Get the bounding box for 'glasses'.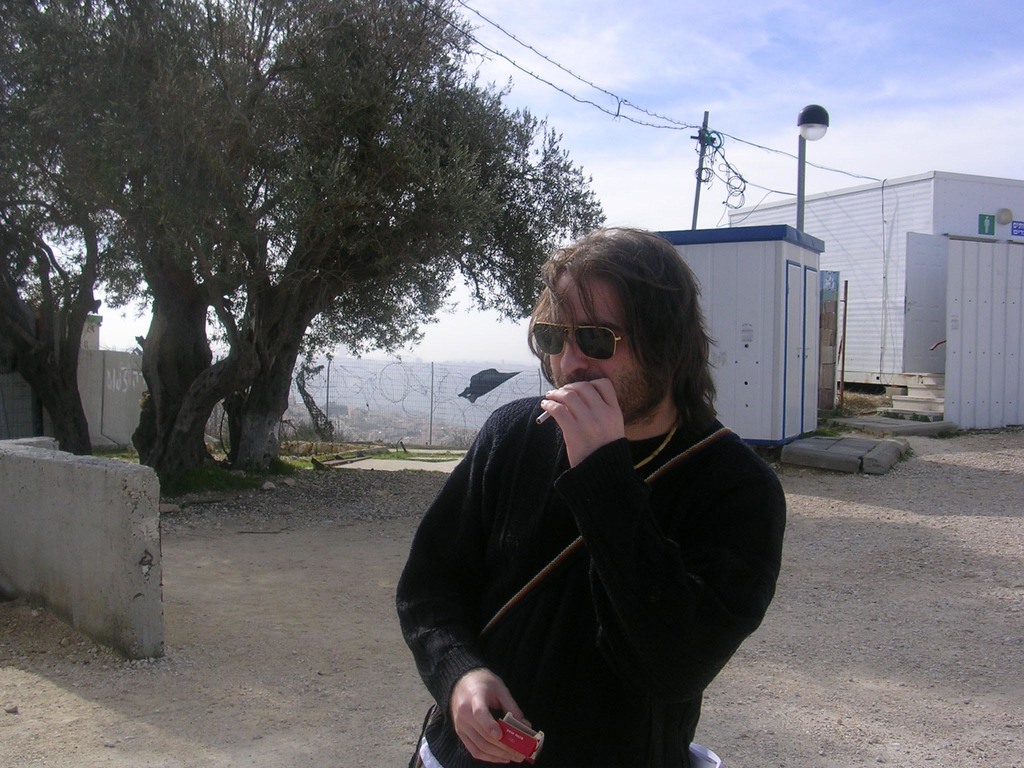
locate(531, 320, 622, 362).
